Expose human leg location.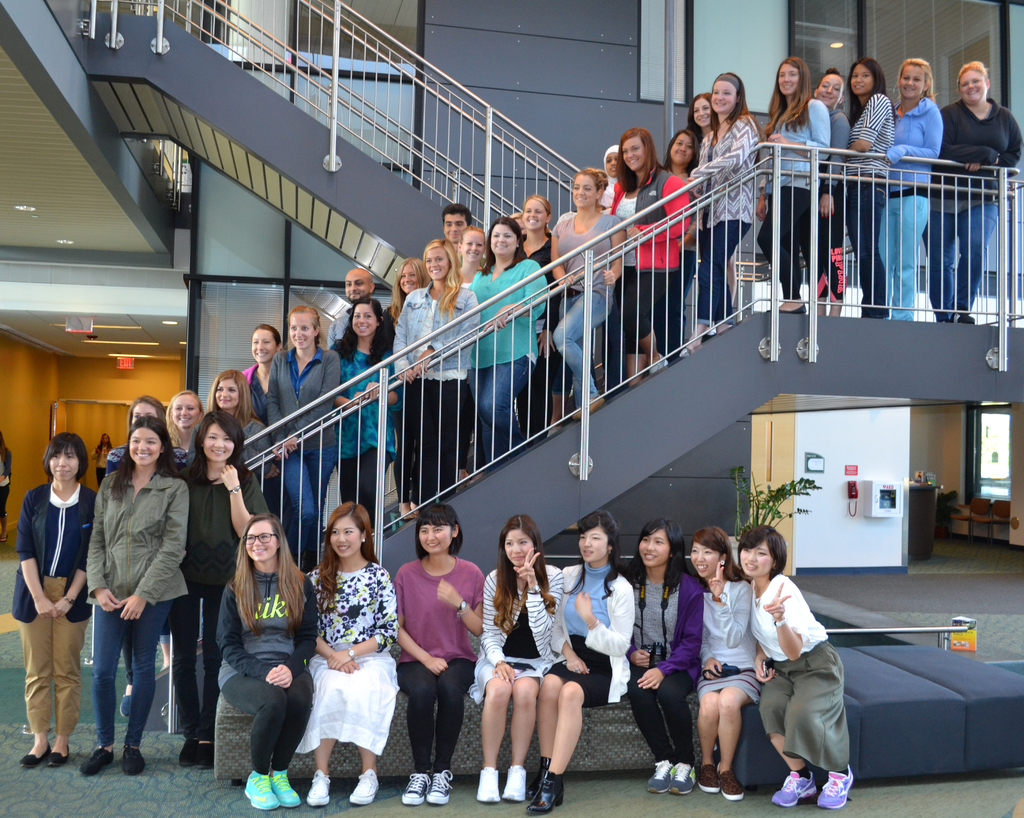
Exposed at 690 216 735 339.
